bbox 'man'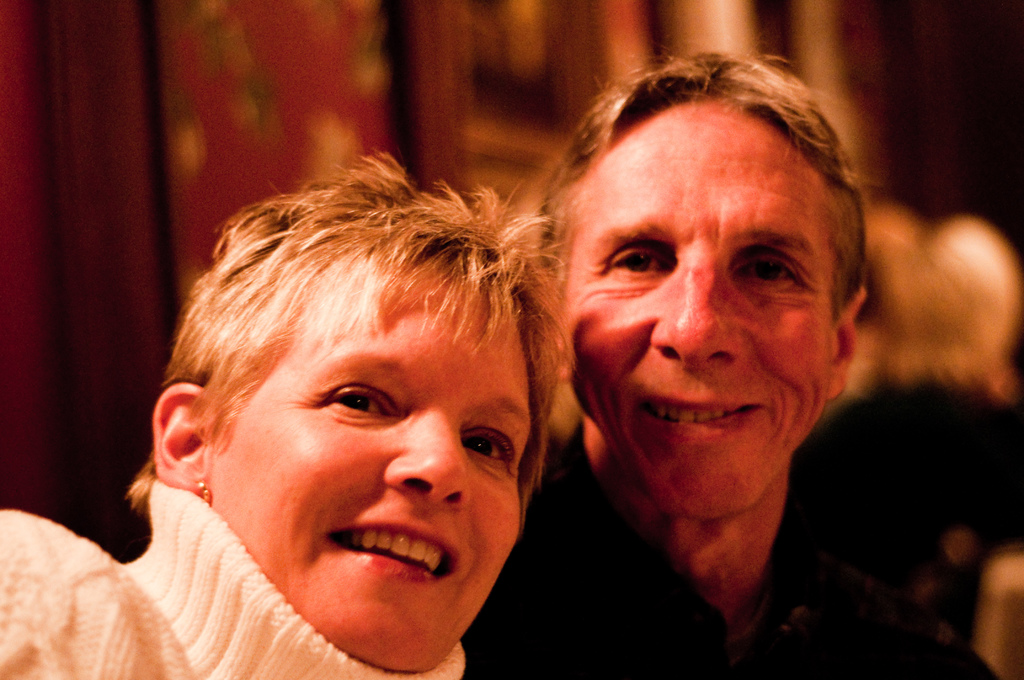
bbox=(447, 47, 968, 679)
